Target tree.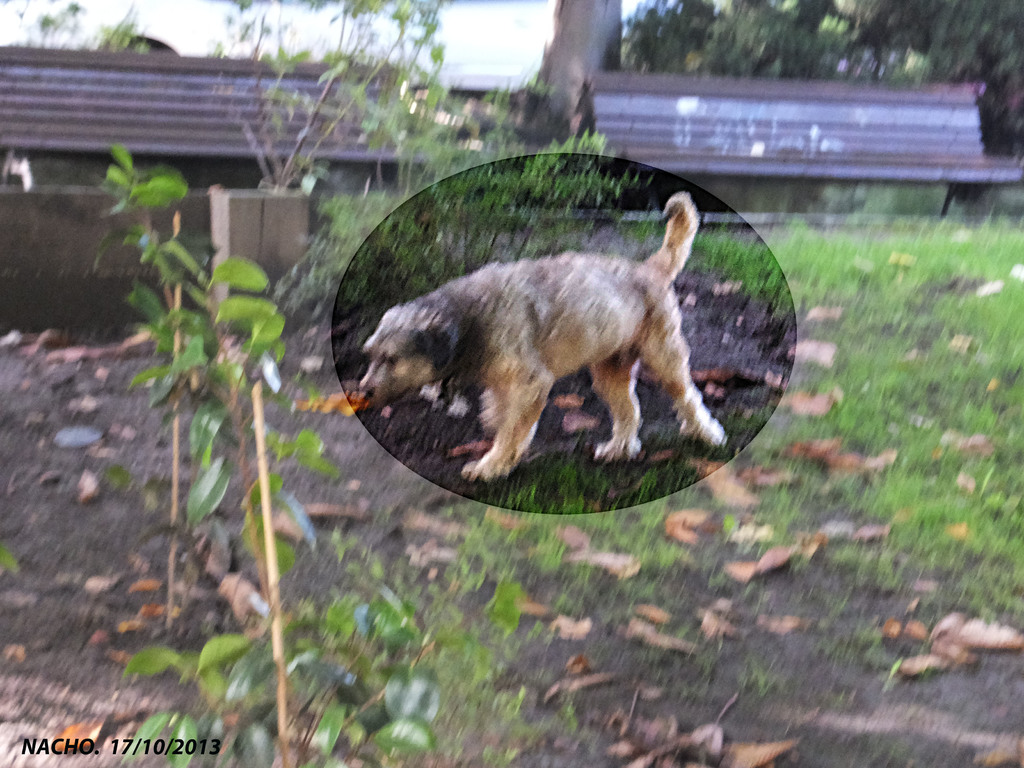
Target region: locate(207, 0, 528, 316).
